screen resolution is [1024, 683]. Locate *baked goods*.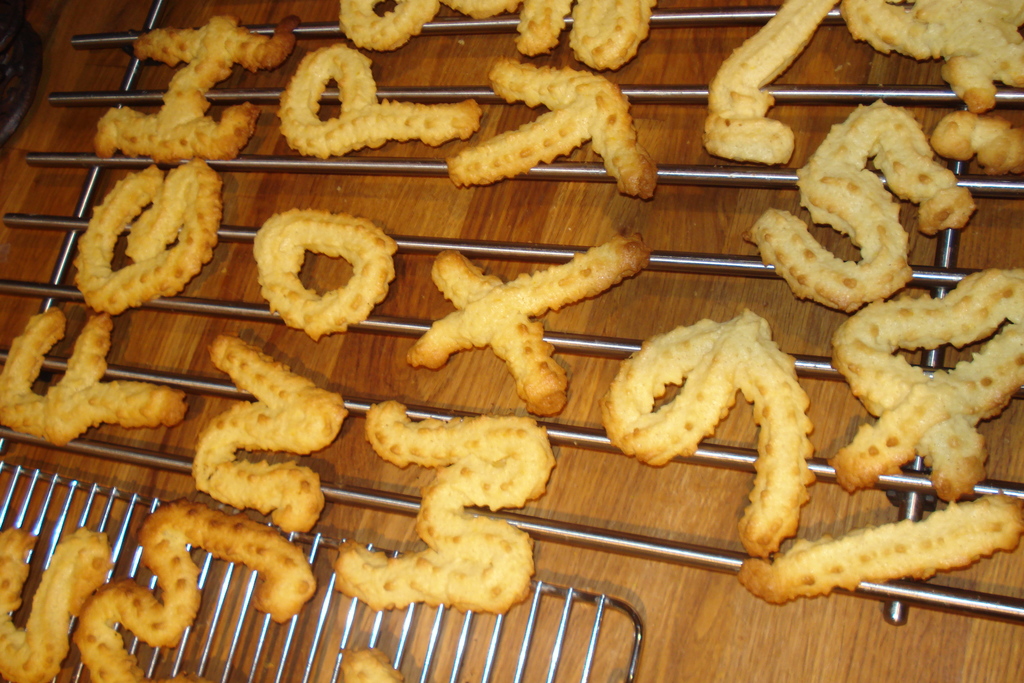
{"left": 409, "top": 233, "right": 648, "bottom": 415}.
